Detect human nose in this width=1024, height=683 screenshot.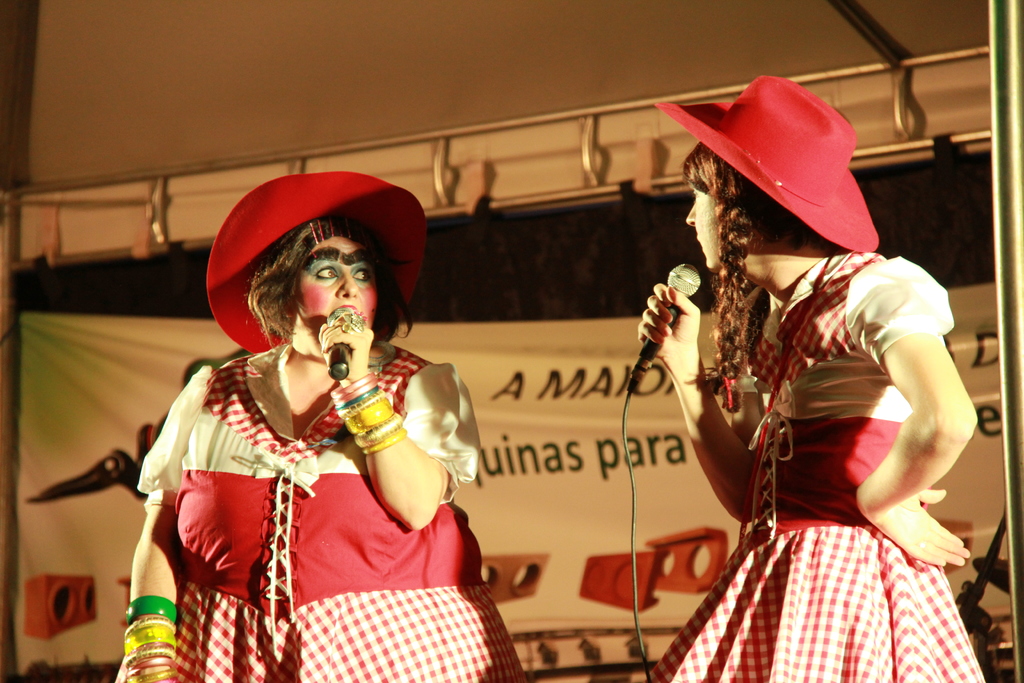
Detection: (687, 204, 698, 226).
